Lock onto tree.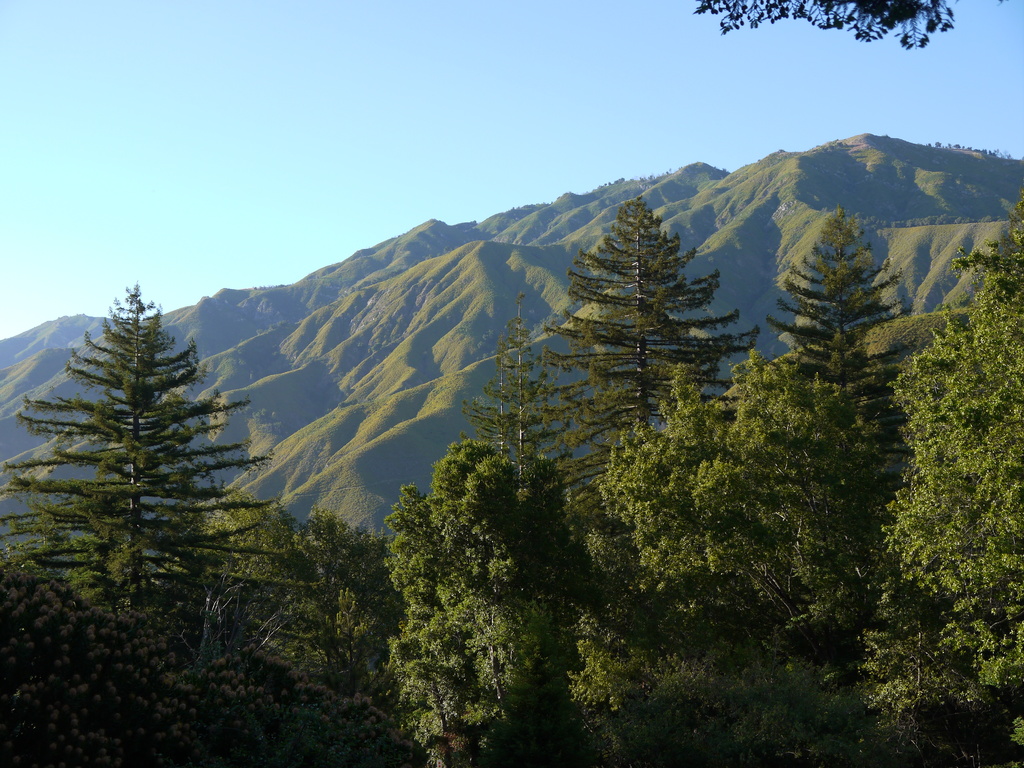
Locked: <region>693, 0, 957, 63</region>.
